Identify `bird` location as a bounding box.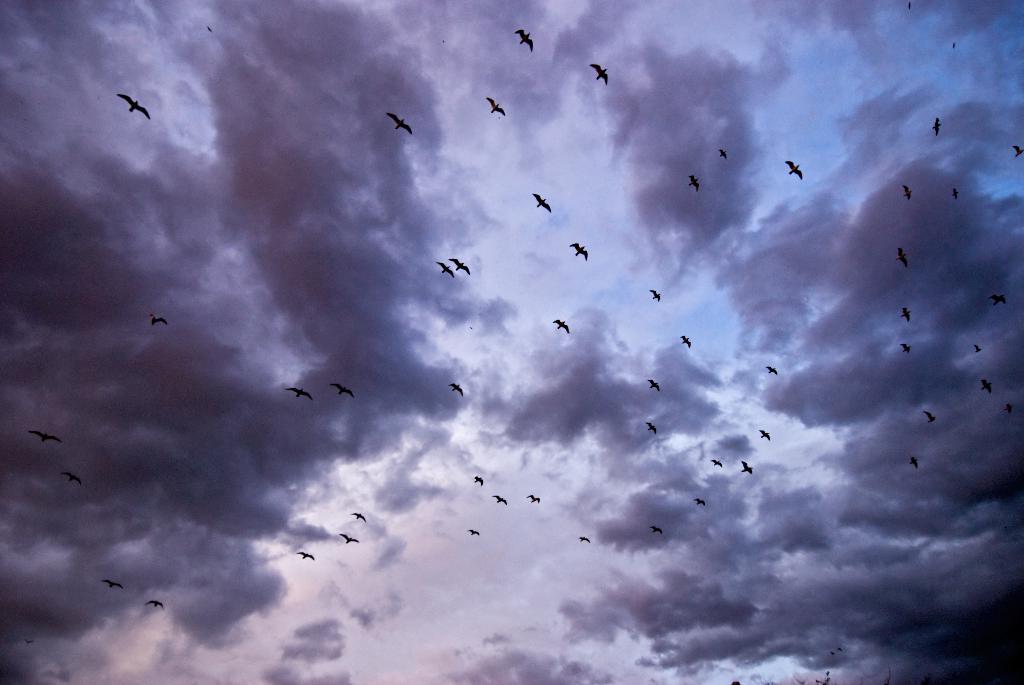
box=[931, 115, 943, 138].
